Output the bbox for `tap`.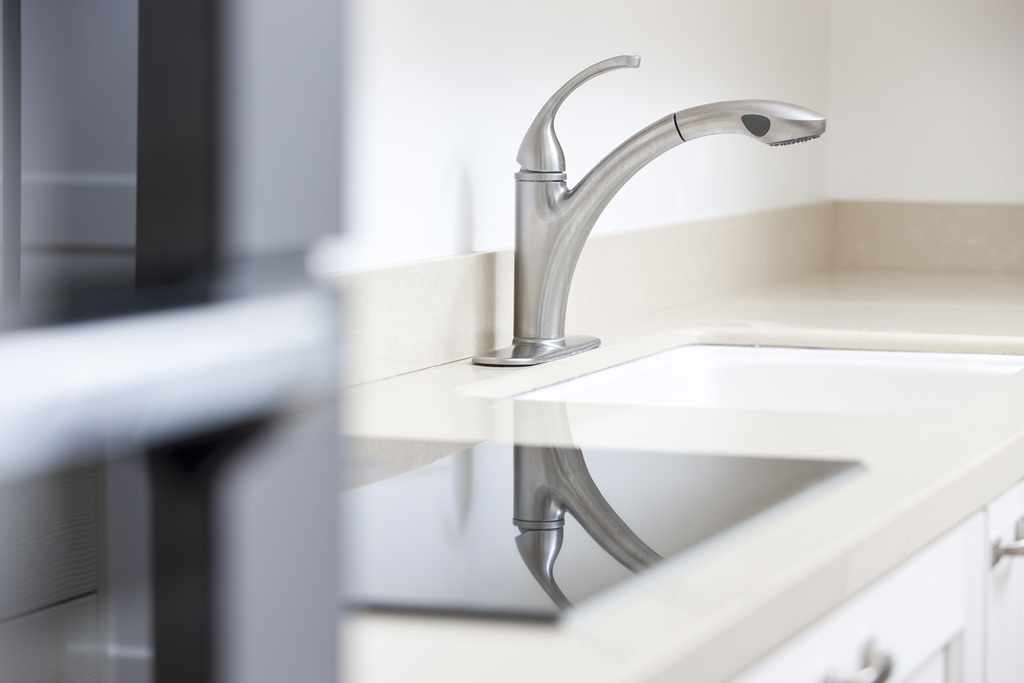
select_region(511, 52, 824, 344).
